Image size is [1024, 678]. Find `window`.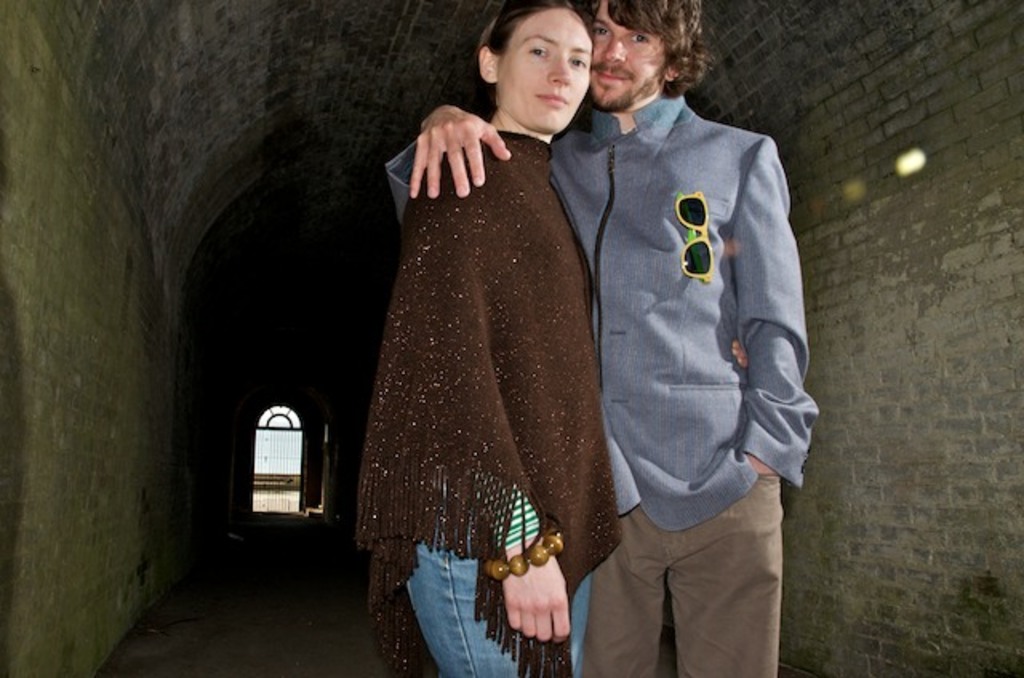
{"left": 226, "top": 384, "right": 323, "bottom": 524}.
